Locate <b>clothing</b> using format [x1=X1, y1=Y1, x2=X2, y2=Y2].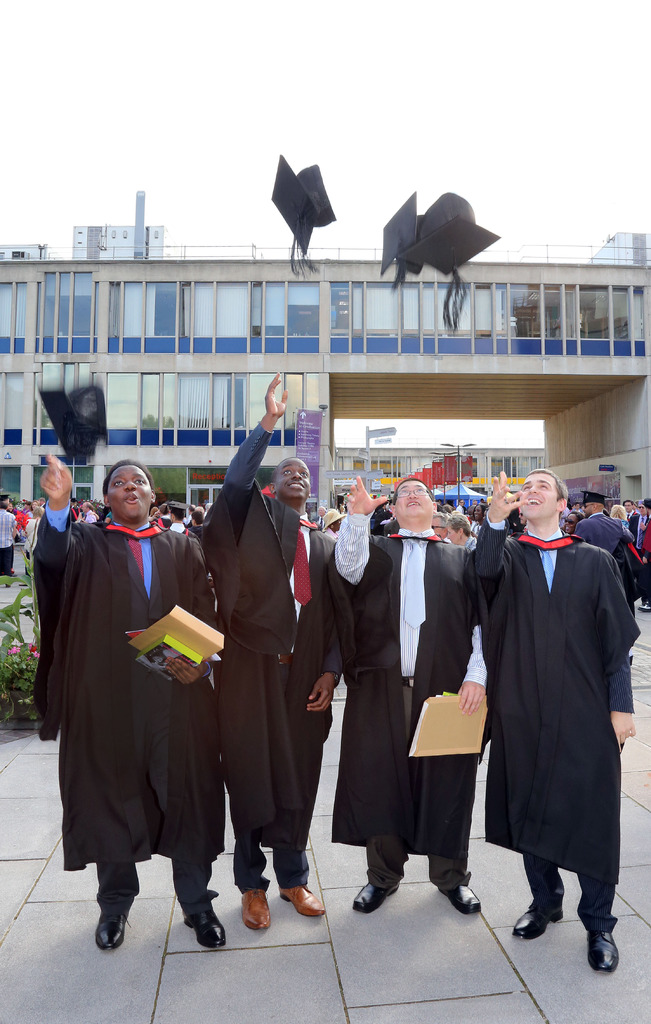
[x1=462, y1=507, x2=641, y2=918].
